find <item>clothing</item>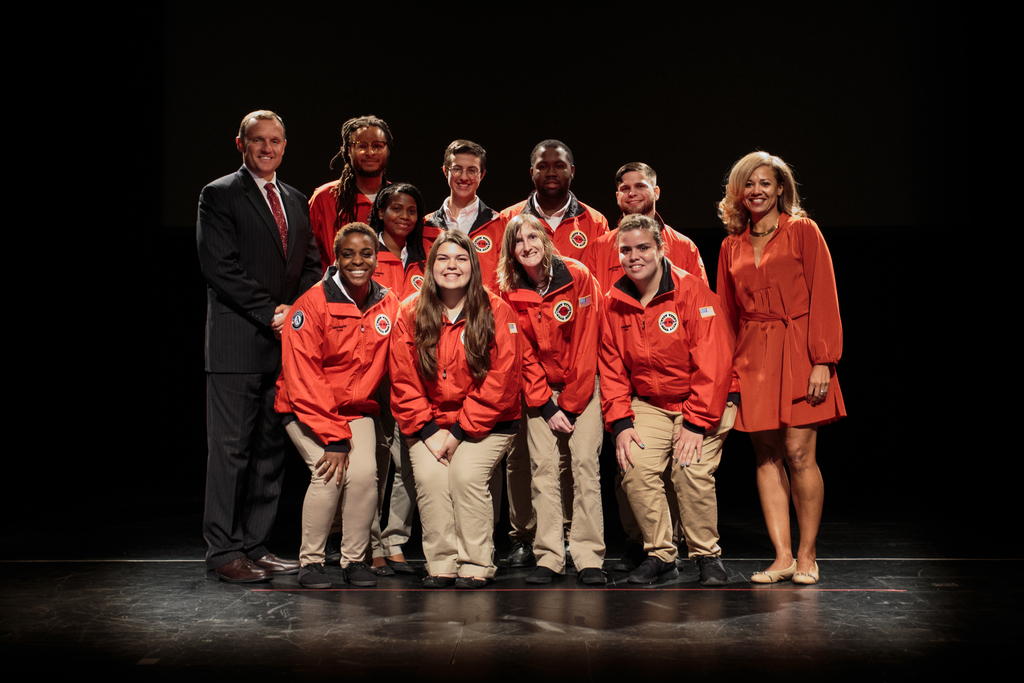
(307,173,396,267)
